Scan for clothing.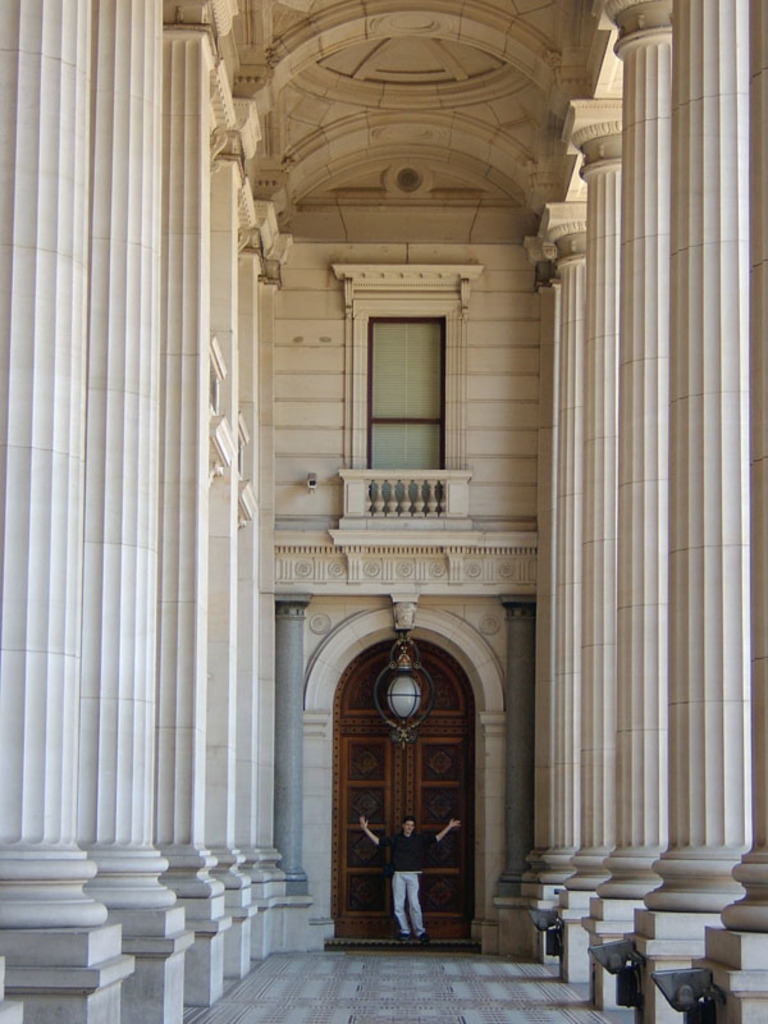
Scan result: [376, 832, 436, 933].
